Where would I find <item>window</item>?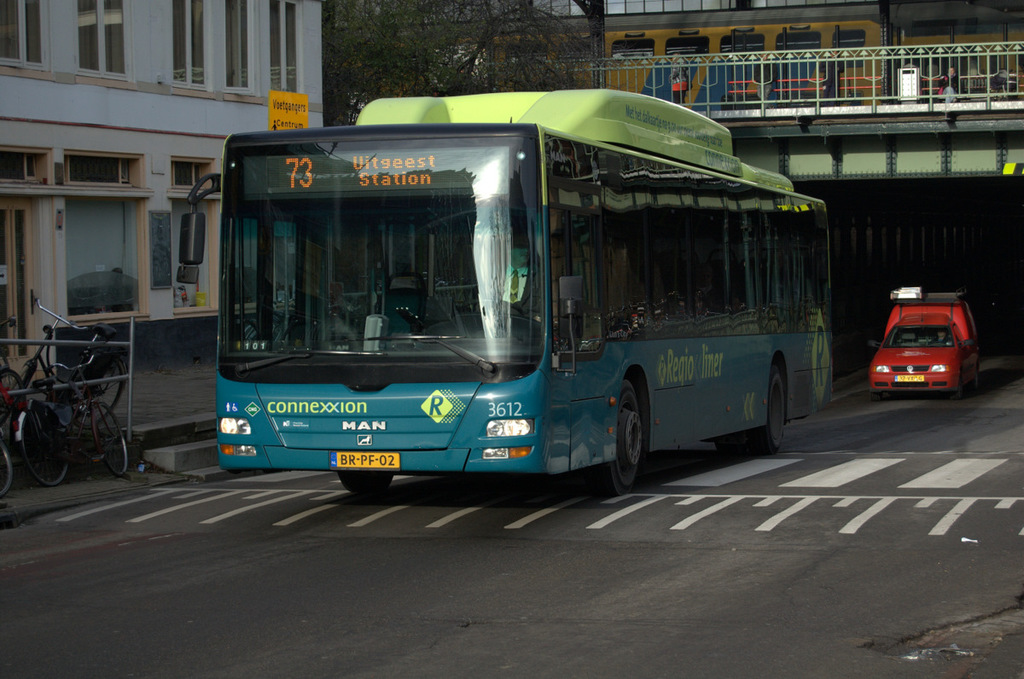
At [70,0,135,81].
